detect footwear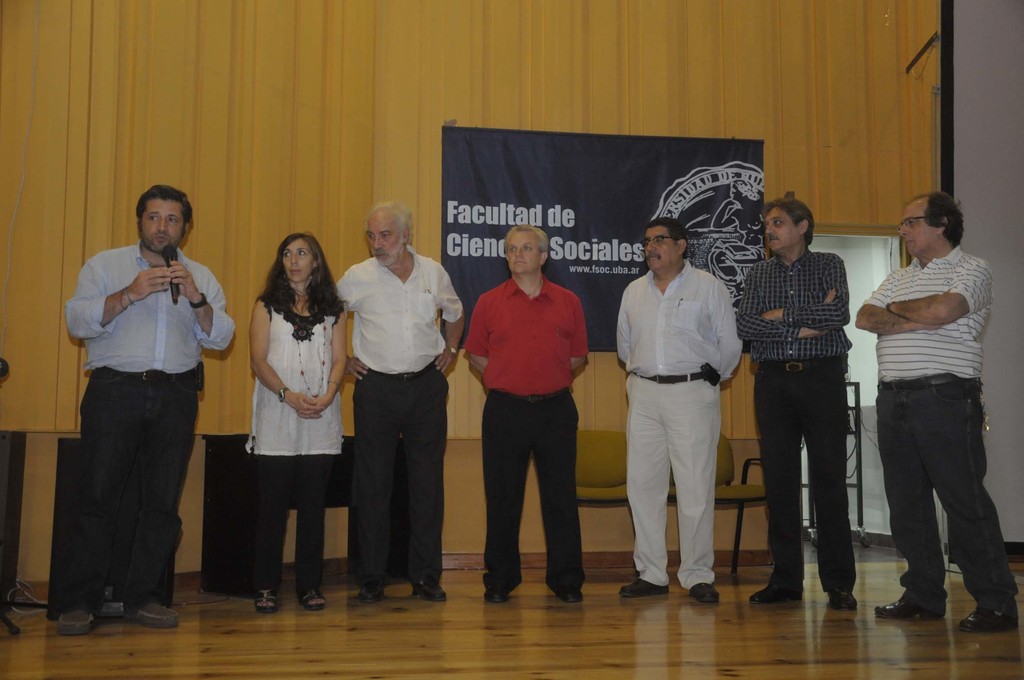
crop(956, 608, 1020, 635)
